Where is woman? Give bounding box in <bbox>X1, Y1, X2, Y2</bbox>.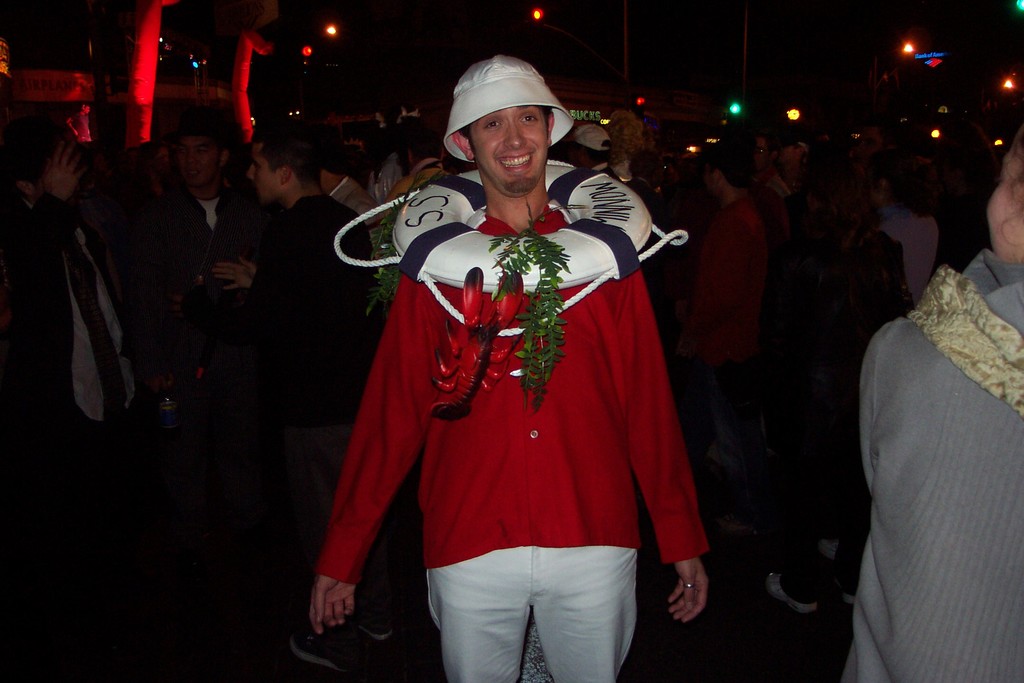
<bbox>874, 150, 948, 313</bbox>.
